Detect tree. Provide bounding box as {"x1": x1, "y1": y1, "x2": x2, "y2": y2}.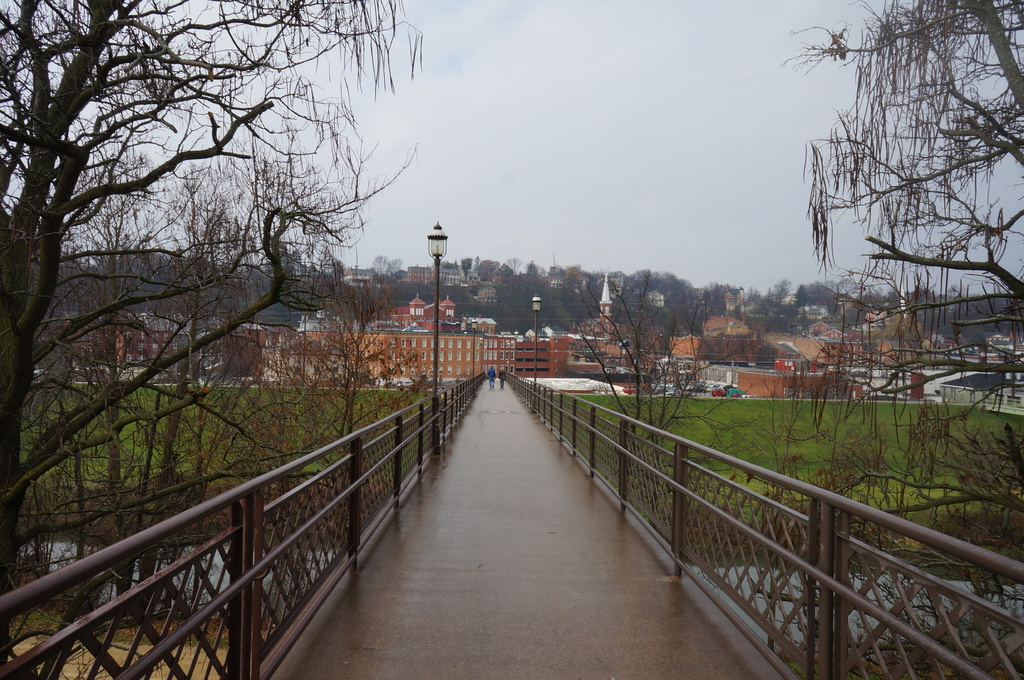
{"x1": 112, "y1": 247, "x2": 187, "y2": 374}.
